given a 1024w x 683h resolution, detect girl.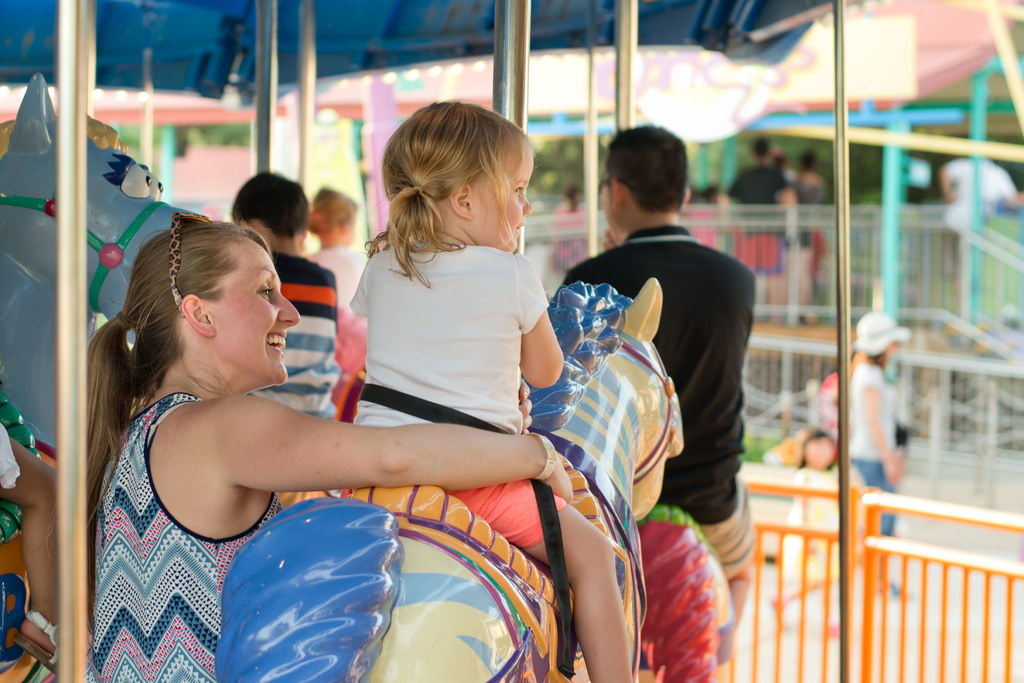
region(87, 217, 576, 682).
